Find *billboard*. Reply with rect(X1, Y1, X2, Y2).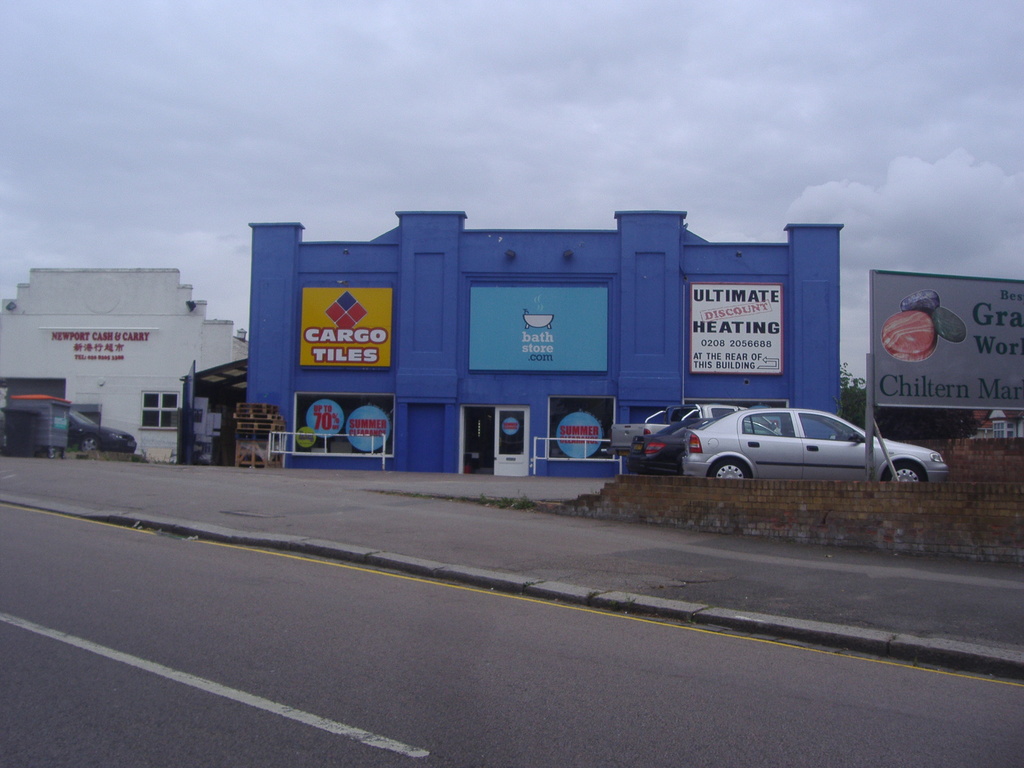
rect(291, 393, 397, 458).
